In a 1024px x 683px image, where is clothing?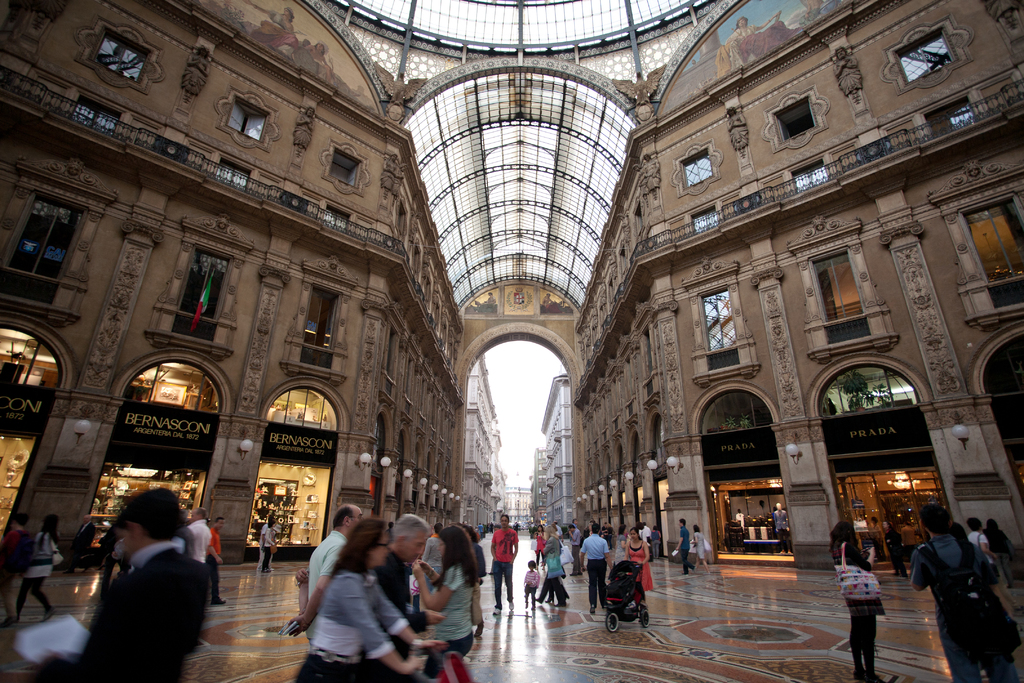
(x1=492, y1=525, x2=518, y2=608).
